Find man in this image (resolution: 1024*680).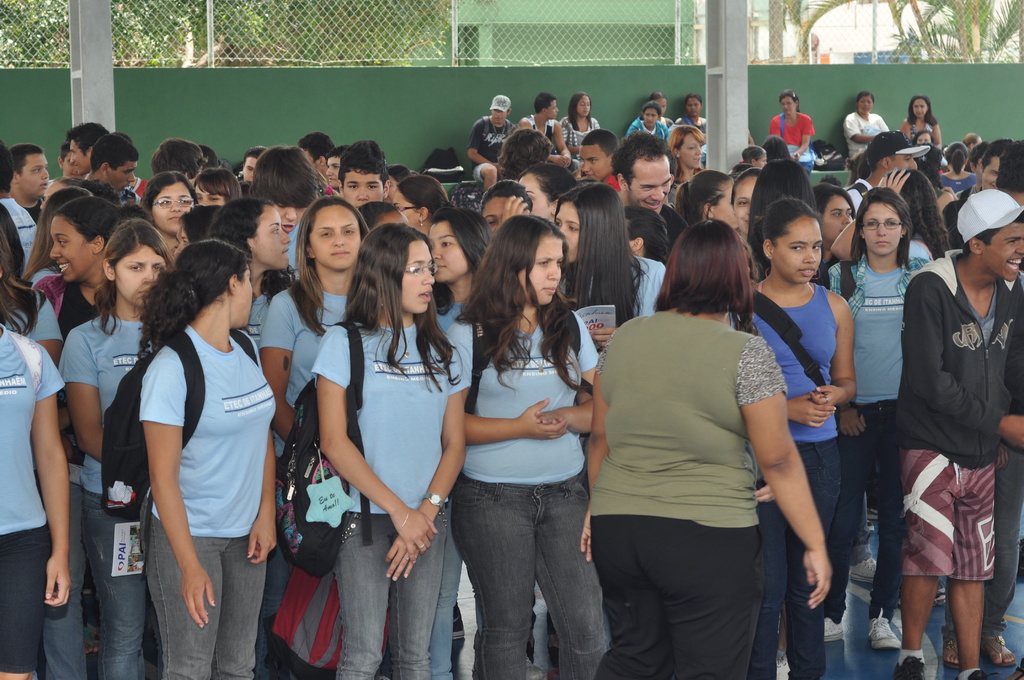
bbox=(467, 91, 515, 193).
